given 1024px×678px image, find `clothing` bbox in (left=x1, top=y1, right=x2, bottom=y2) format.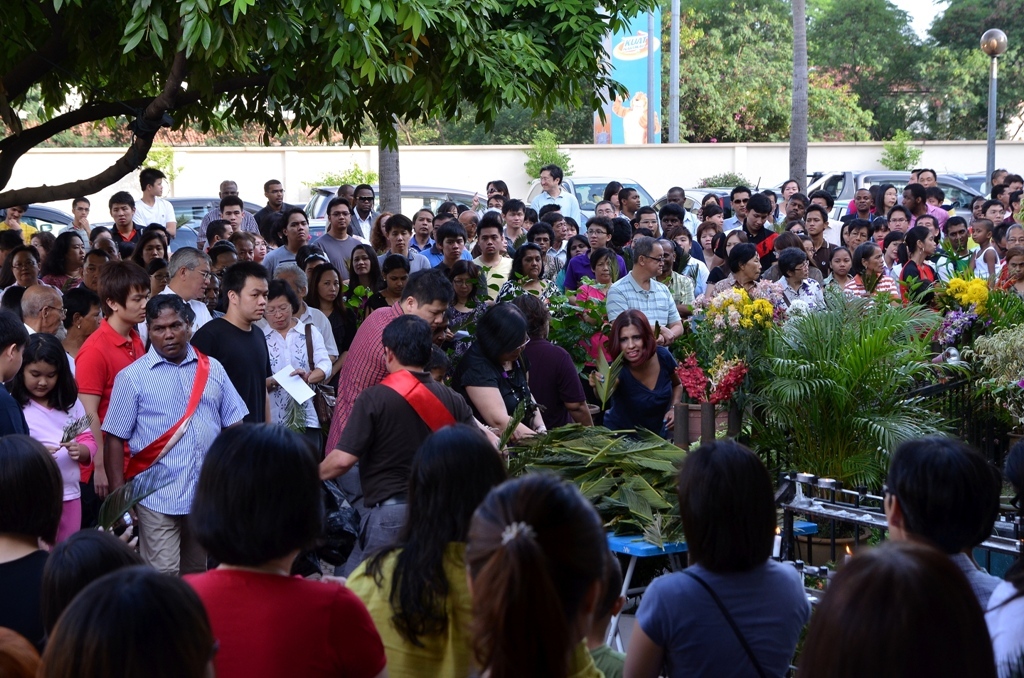
(left=634, top=548, right=809, bottom=677).
